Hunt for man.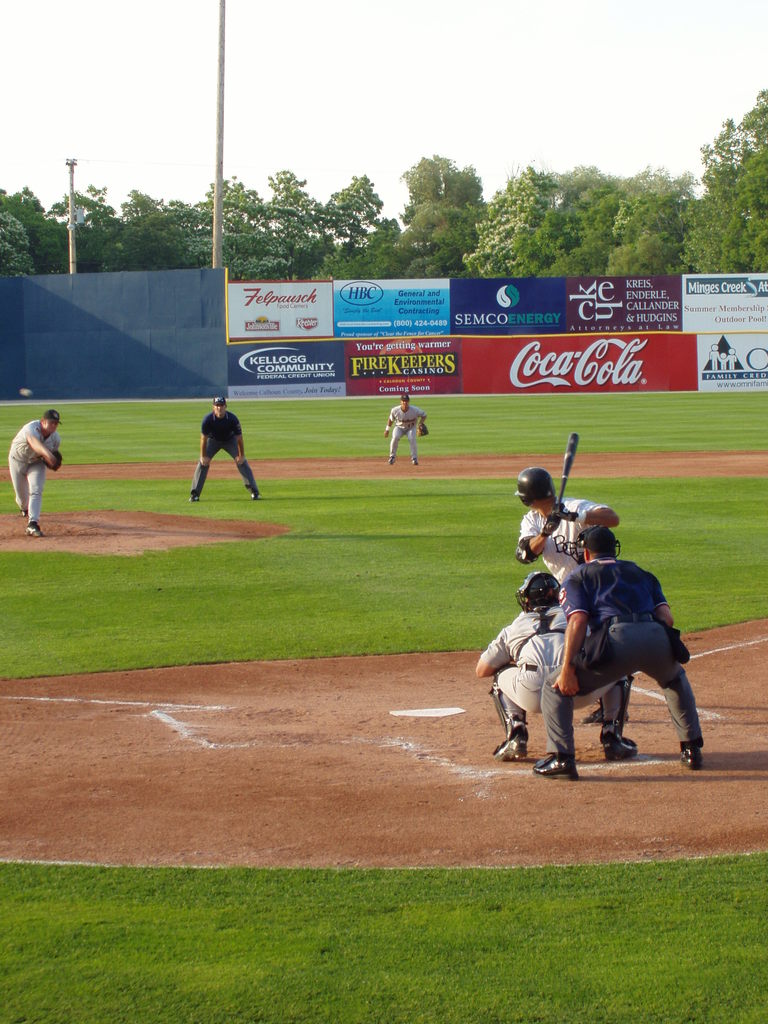
Hunted down at <region>1, 403, 56, 529</region>.
